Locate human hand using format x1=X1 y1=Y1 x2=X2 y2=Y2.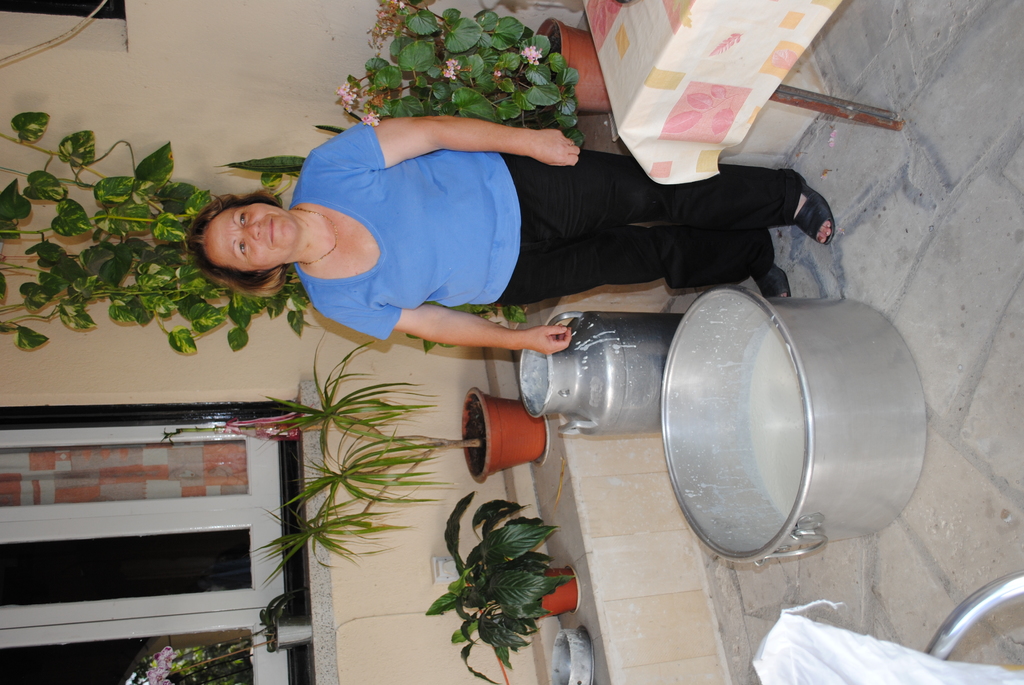
x1=530 y1=127 x2=581 y2=172.
